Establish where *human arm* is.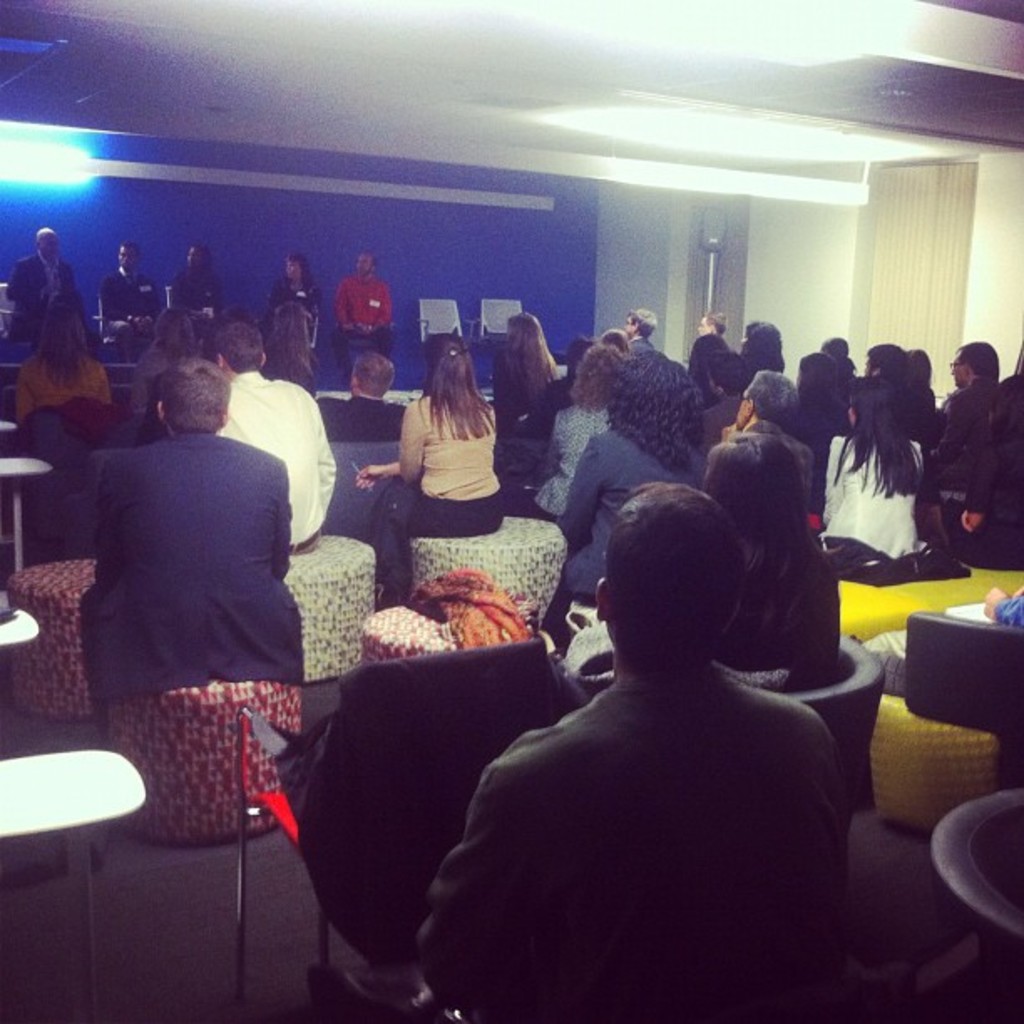
Established at bbox(90, 356, 114, 403).
